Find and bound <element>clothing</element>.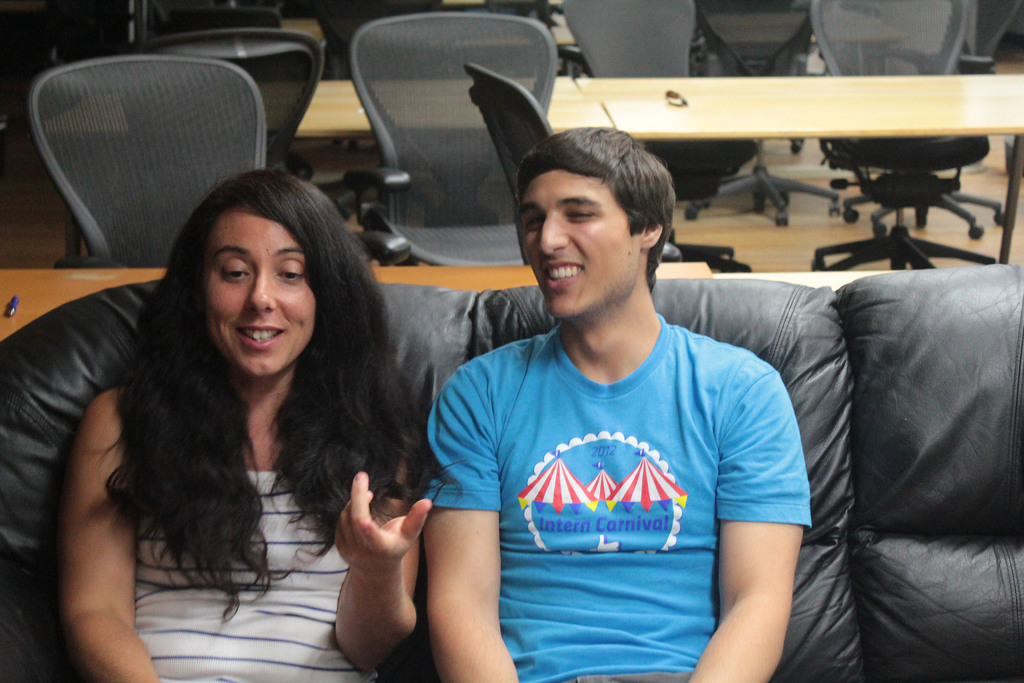
Bound: detection(138, 463, 372, 682).
